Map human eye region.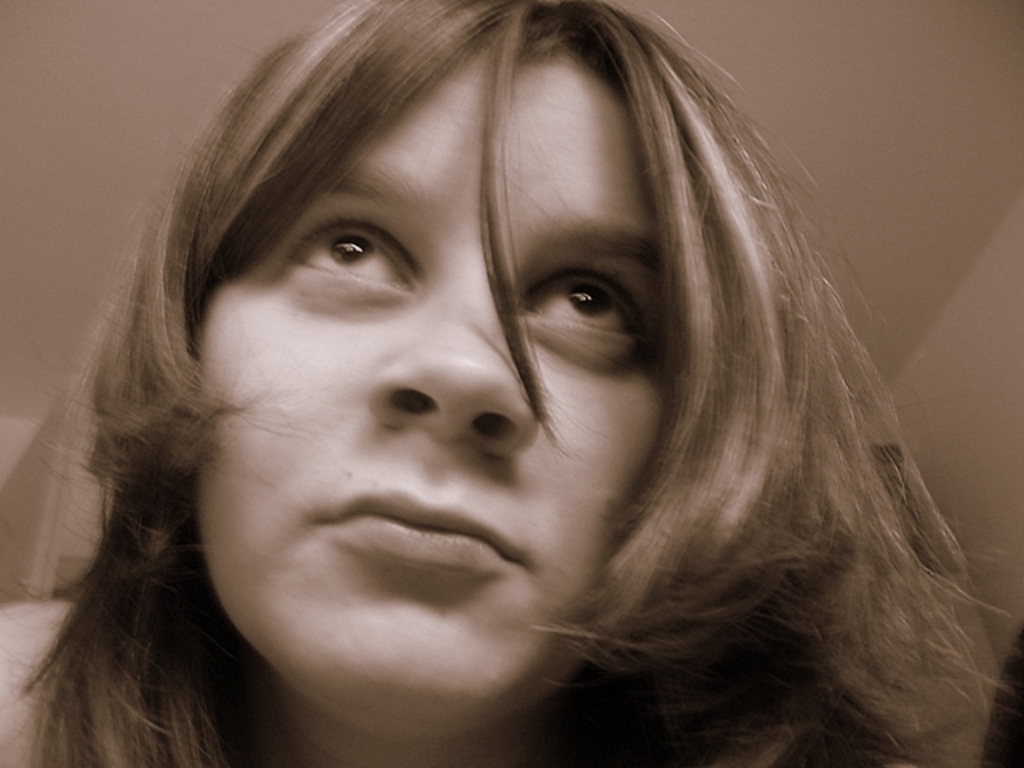
Mapped to select_region(272, 211, 430, 299).
